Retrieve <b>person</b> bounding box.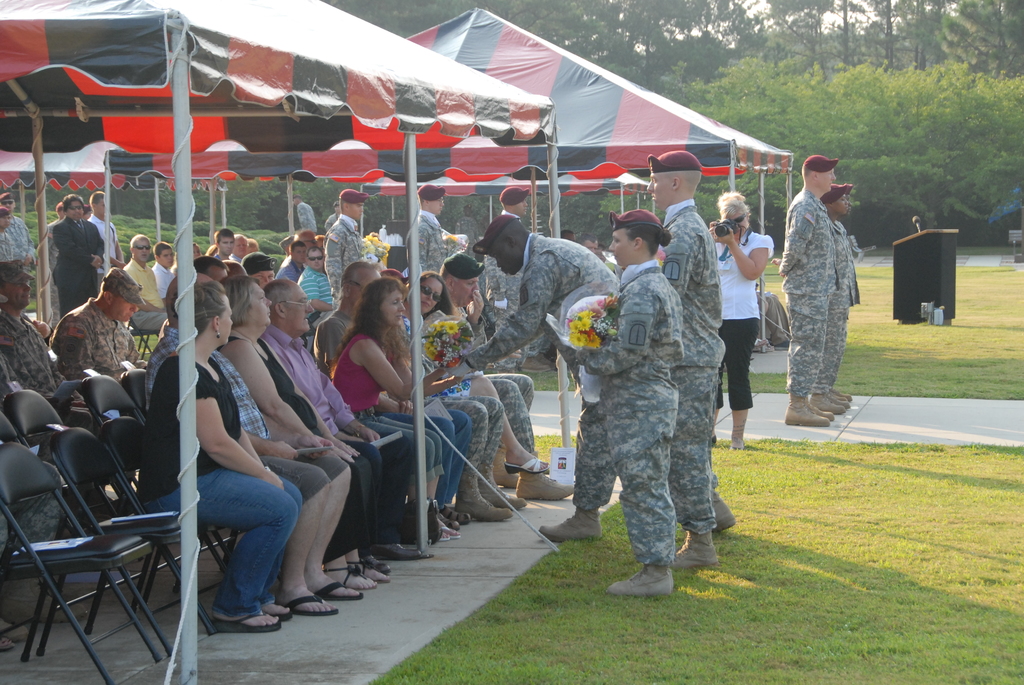
Bounding box: pyautogui.locateOnScreen(644, 150, 735, 570).
